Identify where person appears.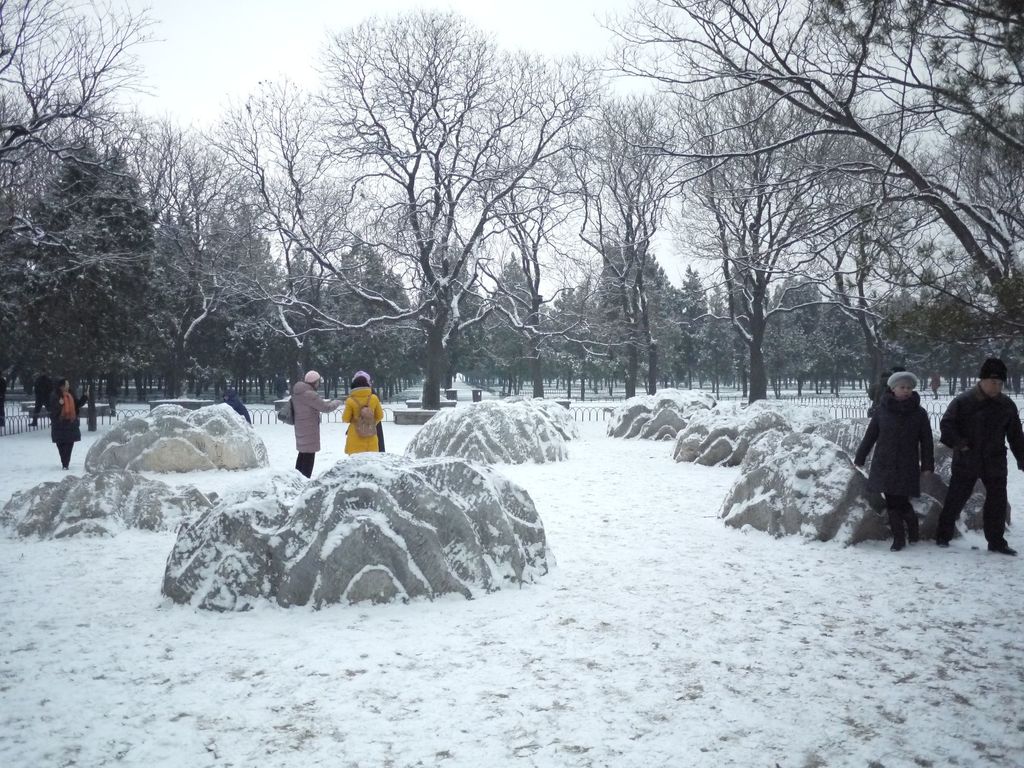
Appears at x1=939 y1=359 x2=1023 y2=554.
